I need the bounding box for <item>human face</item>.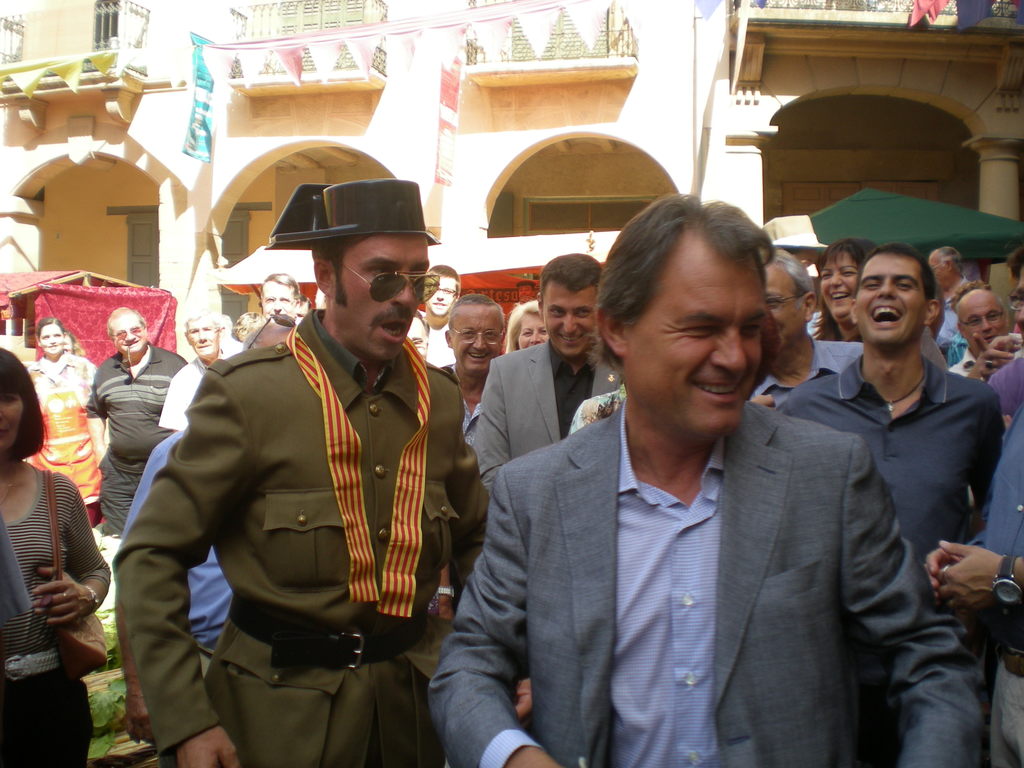
Here it is: box=[816, 253, 858, 316].
